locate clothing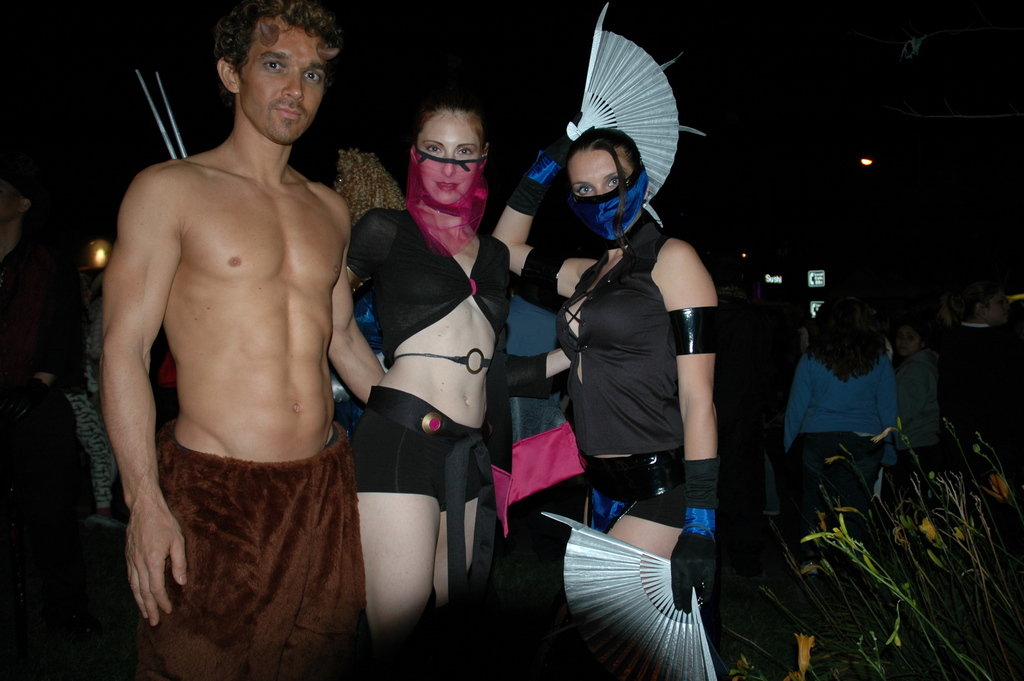
(x1=911, y1=334, x2=1023, y2=451)
